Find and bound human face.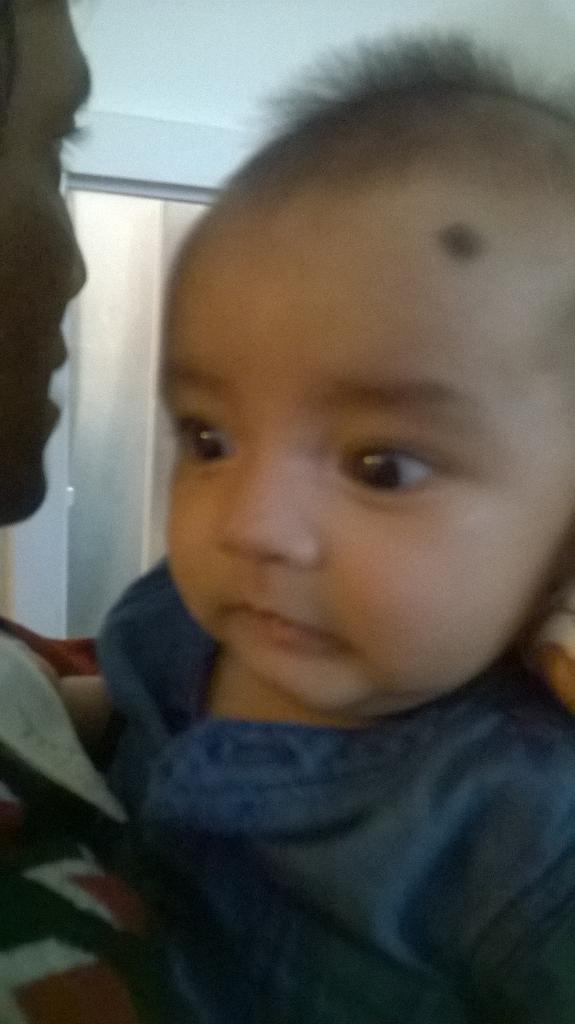
Bound: <bbox>0, 0, 97, 528</bbox>.
